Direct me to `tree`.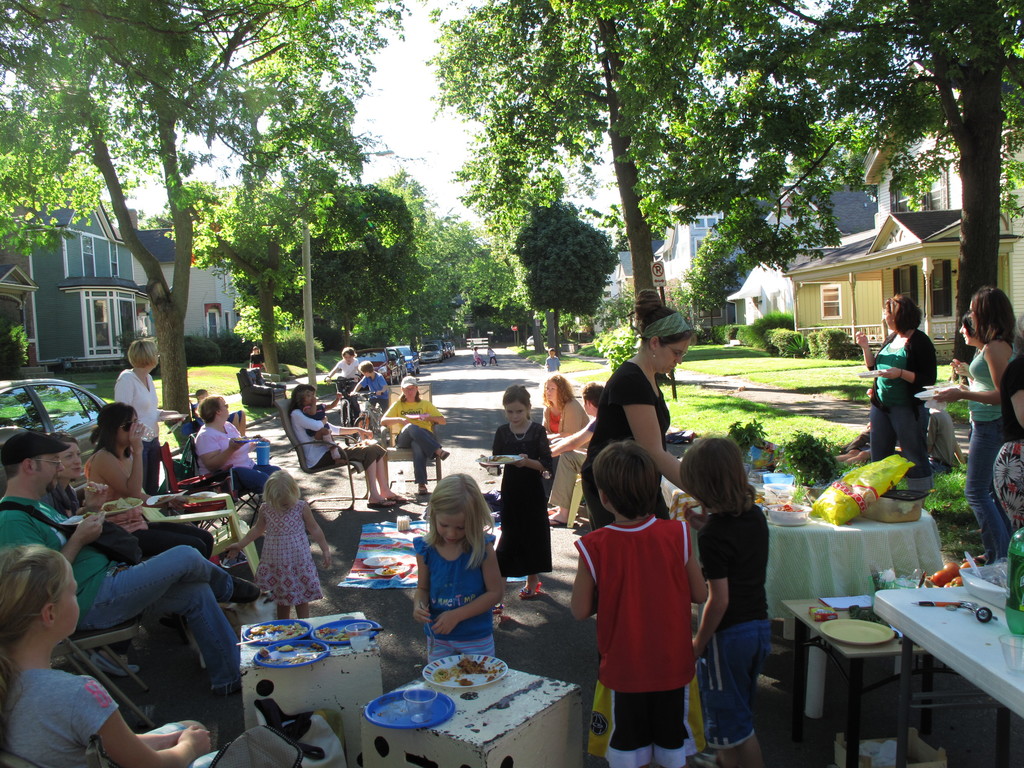
Direction: x1=179 y1=168 x2=331 y2=451.
